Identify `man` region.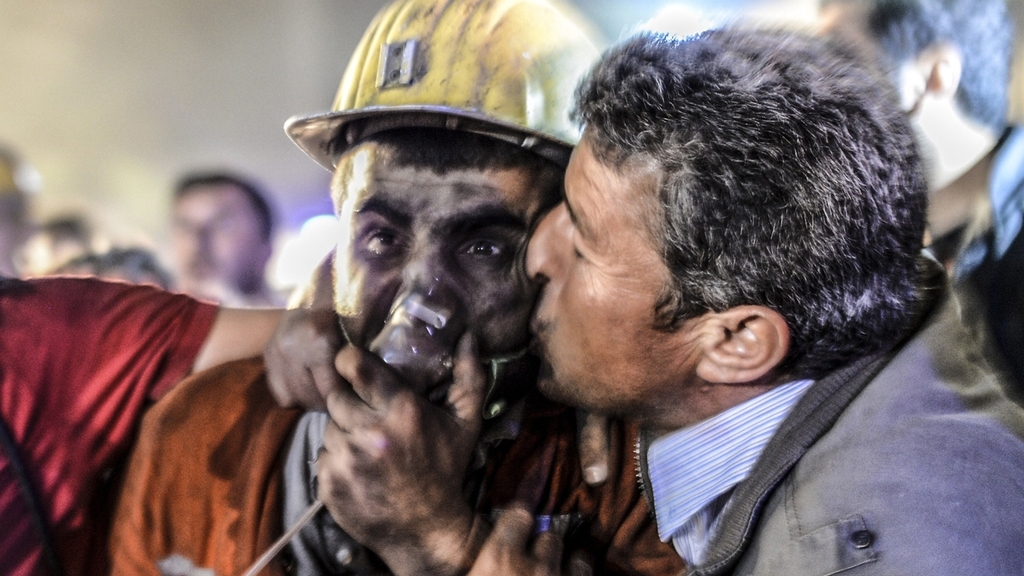
Region: <region>98, 0, 704, 575</region>.
